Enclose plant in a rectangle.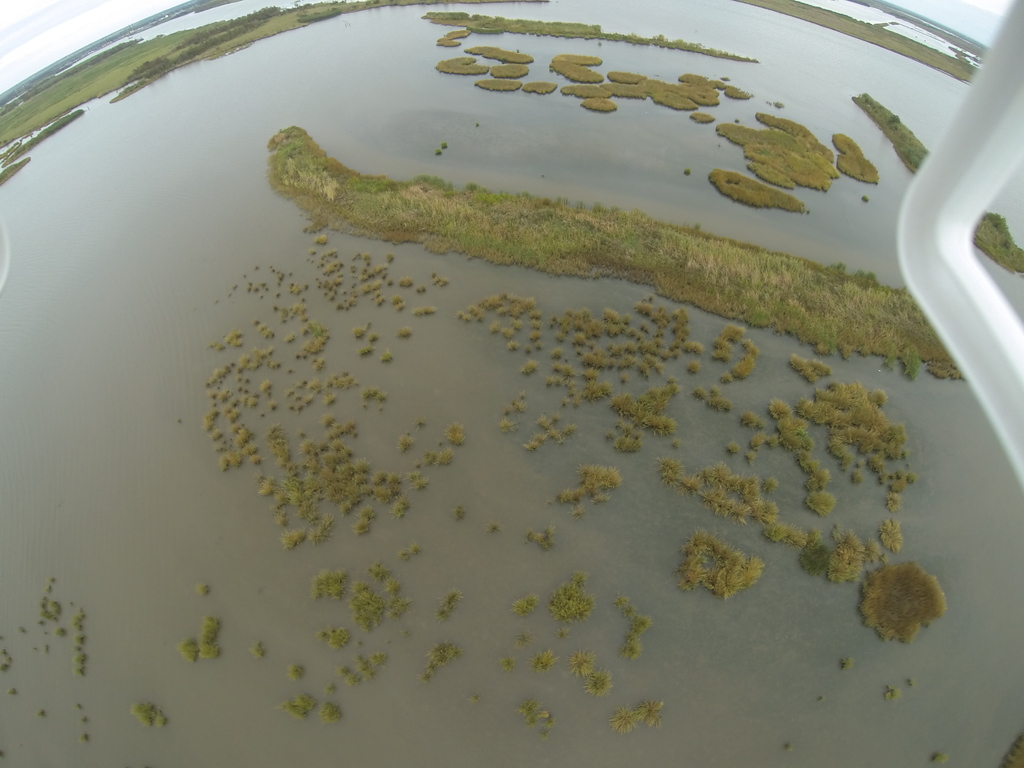
(907,674,913,686).
